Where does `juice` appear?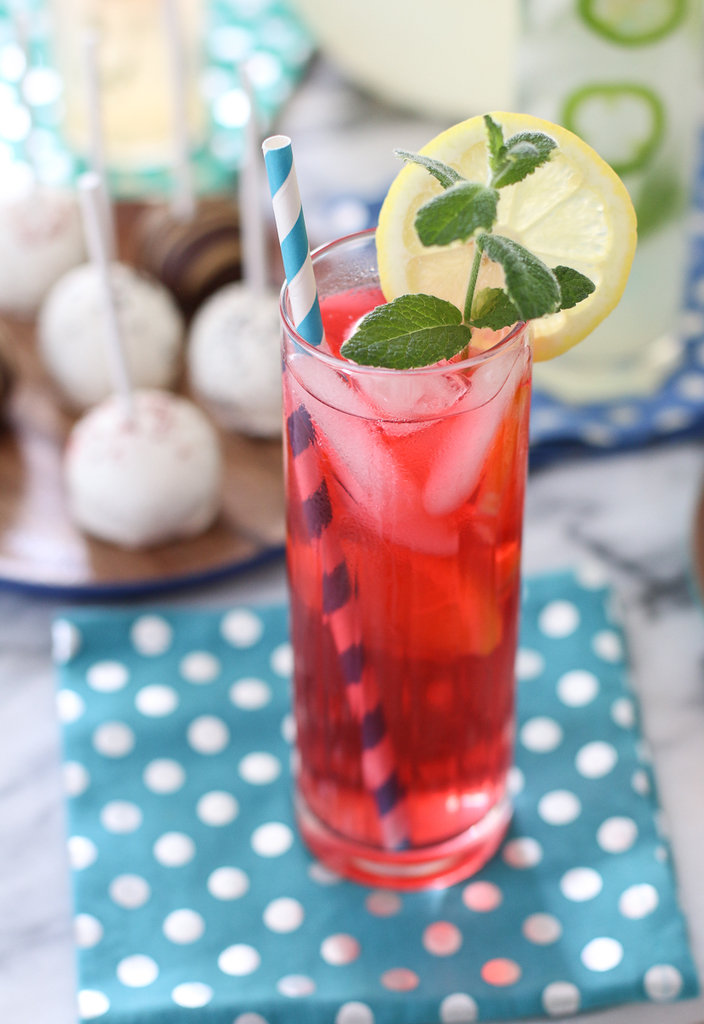
Appears at 283:142:563:901.
